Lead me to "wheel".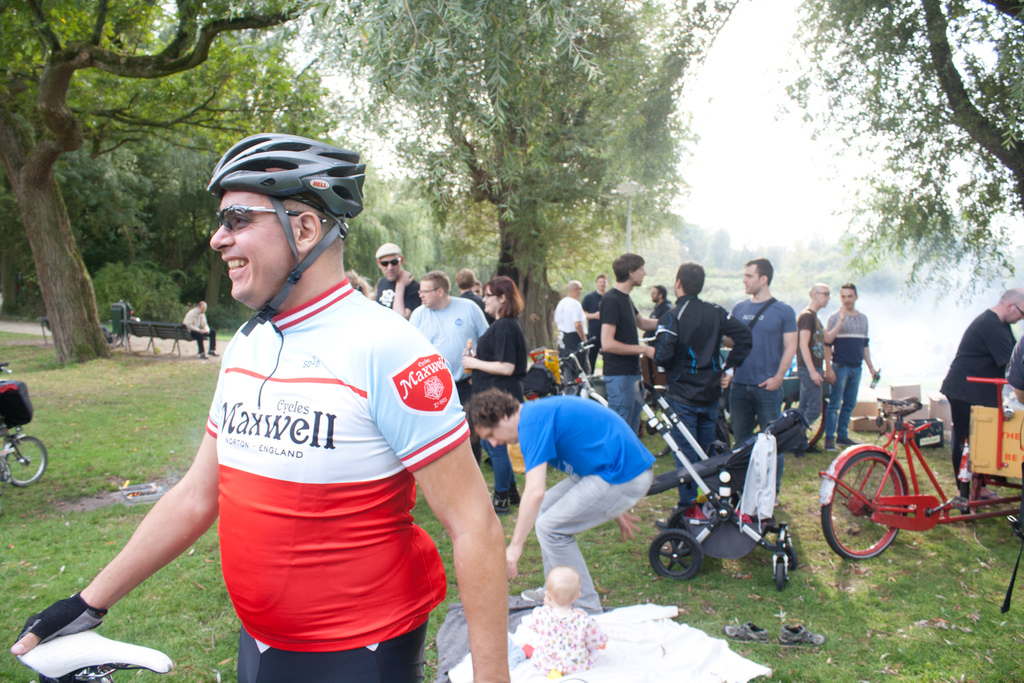
Lead to detection(817, 445, 909, 563).
